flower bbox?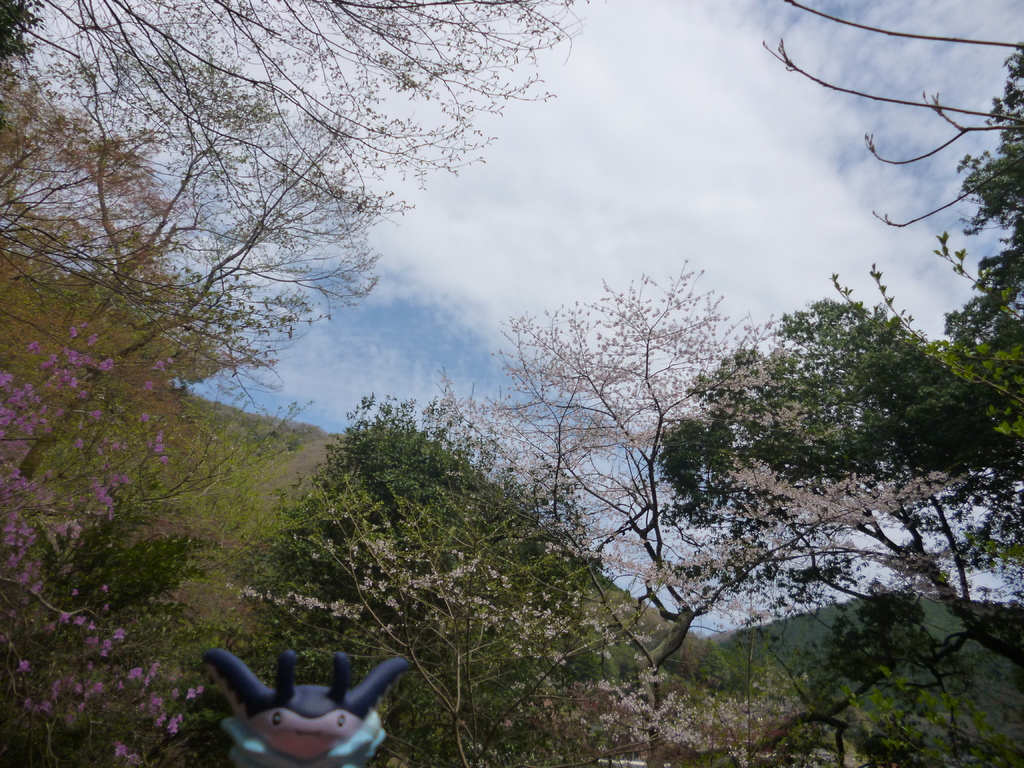
[x1=40, y1=698, x2=49, y2=714]
